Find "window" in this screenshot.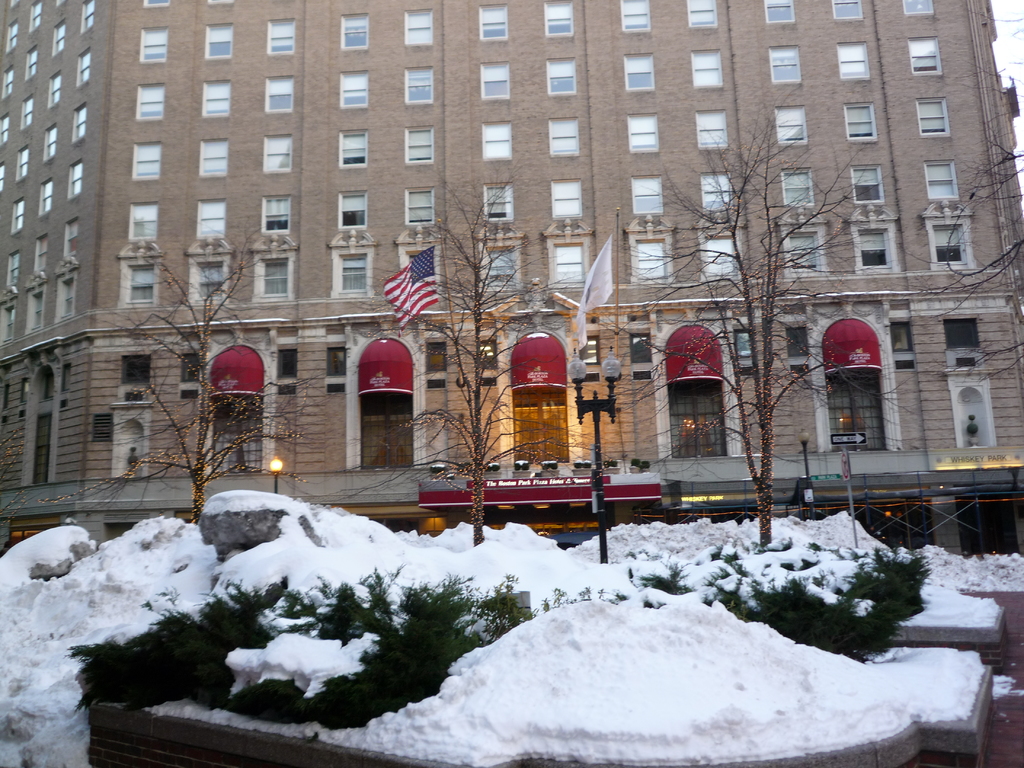
The bounding box for "window" is <box>768,44,801,82</box>.
